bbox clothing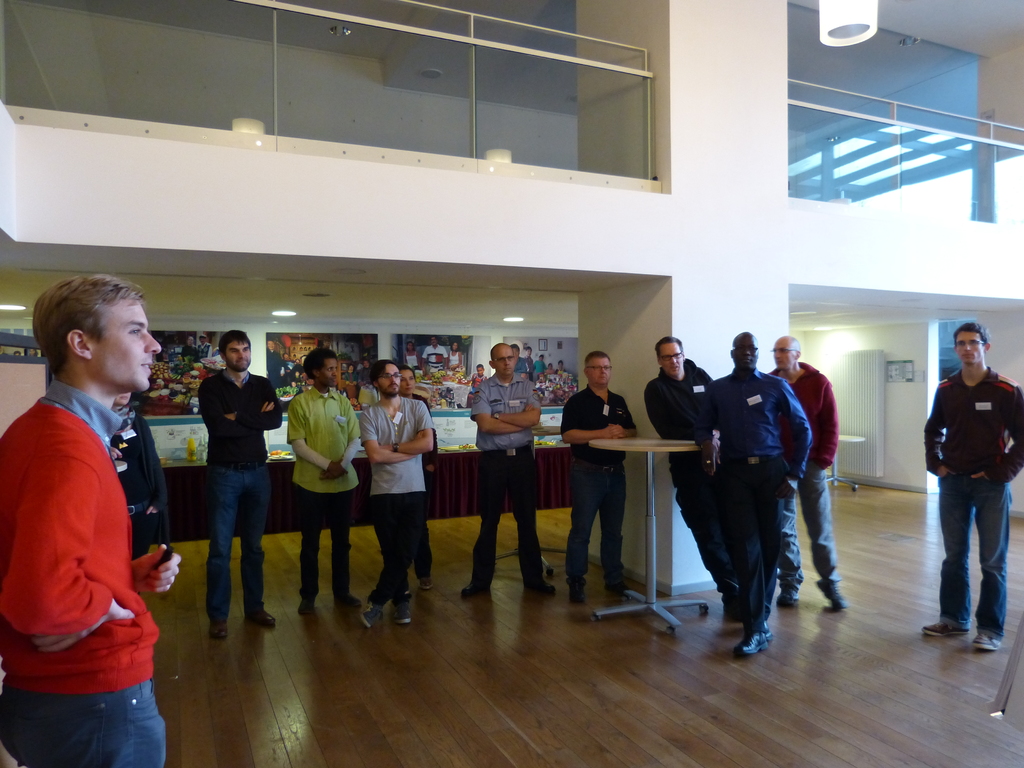
[left=419, top=342, right=449, bottom=376]
